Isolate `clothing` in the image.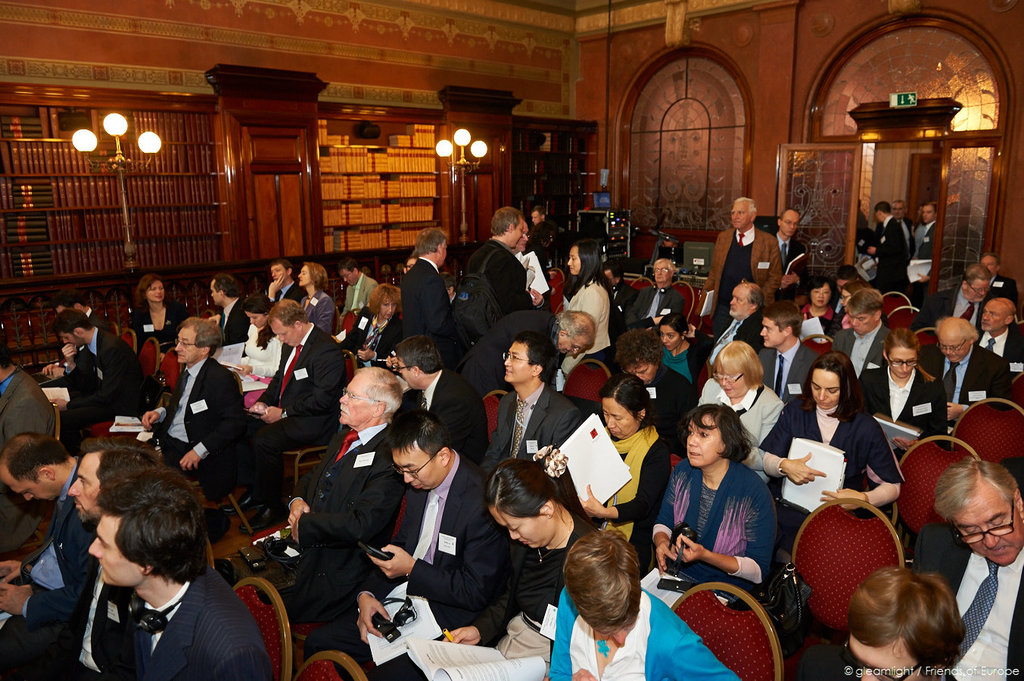
Isolated region: detection(120, 568, 272, 680).
